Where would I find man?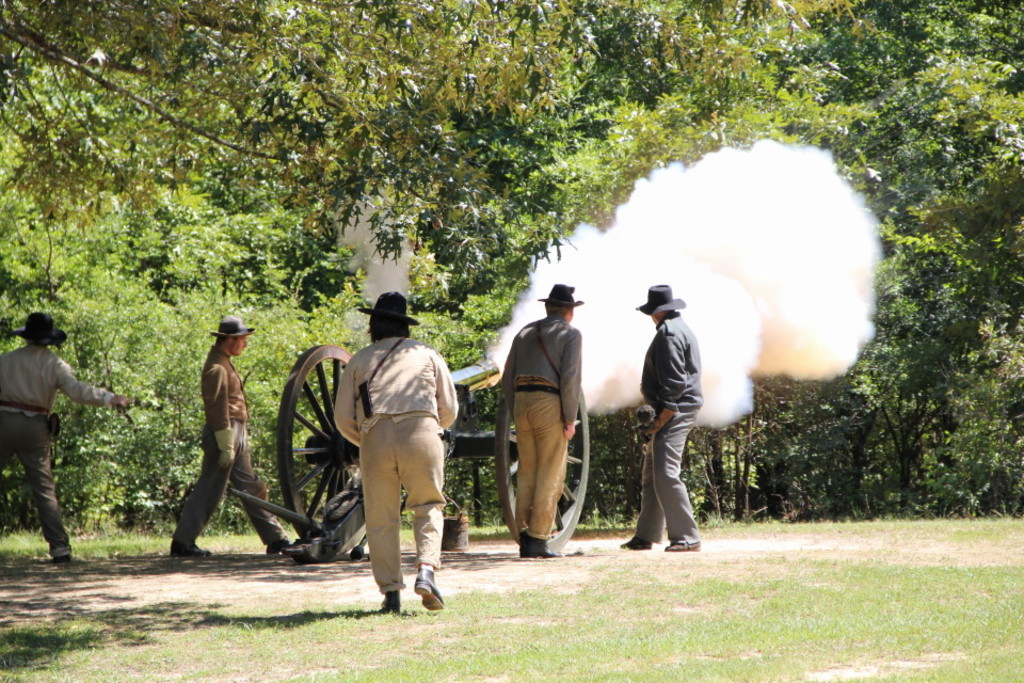
At detection(156, 317, 301, 567).
